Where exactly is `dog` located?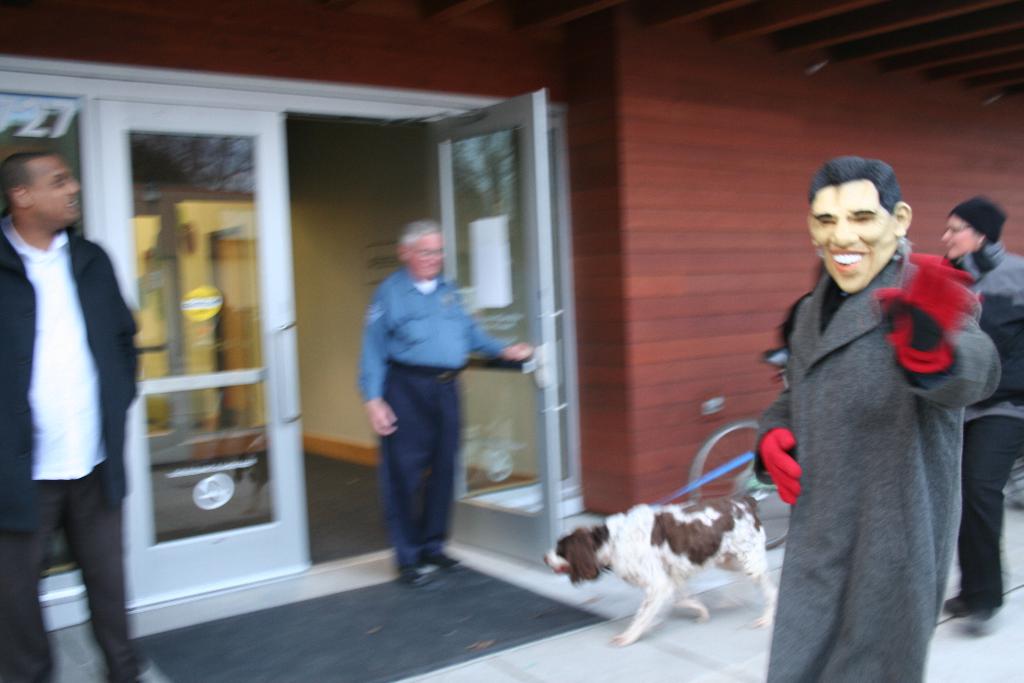
Its bounding box is 529:498:780:652.
